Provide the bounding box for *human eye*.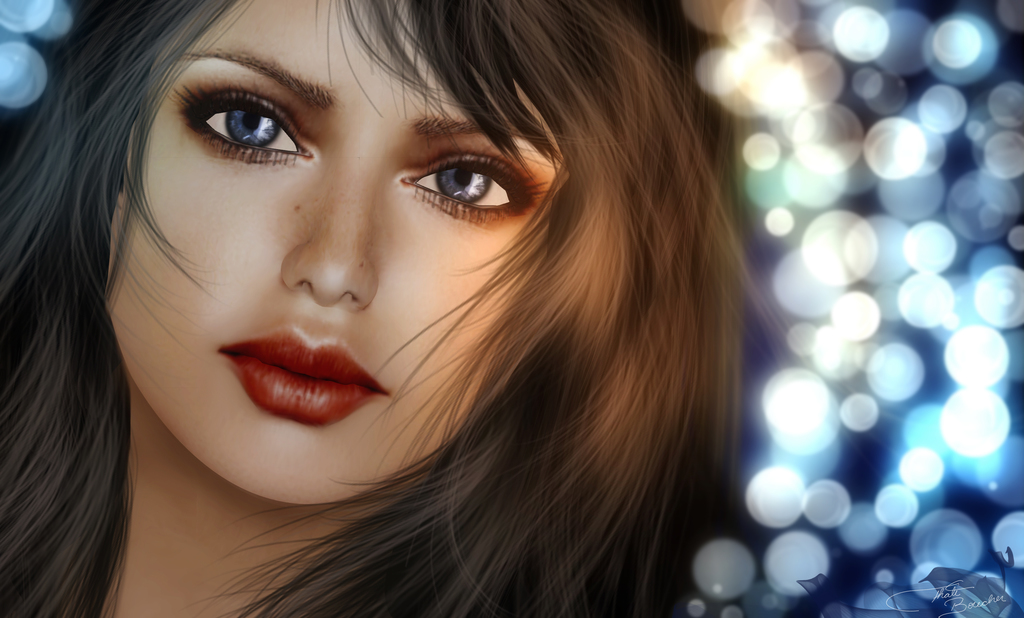
BBox(172, 83, 318, 169).
